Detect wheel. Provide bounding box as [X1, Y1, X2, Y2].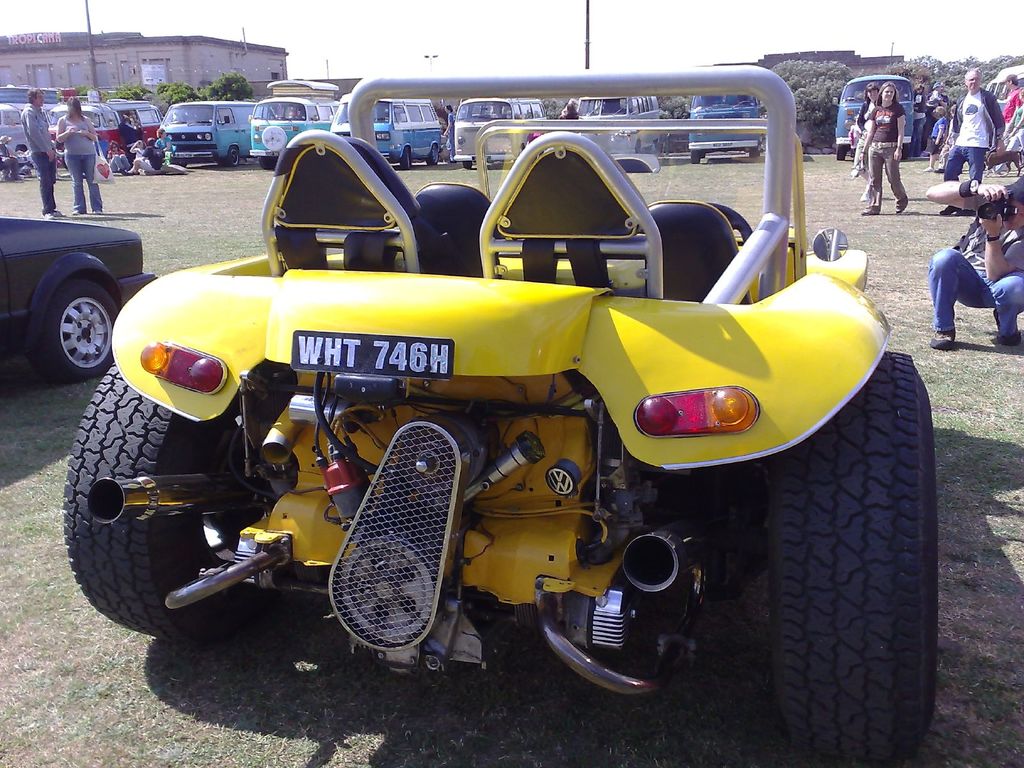
[692, 152, 701, 166].
